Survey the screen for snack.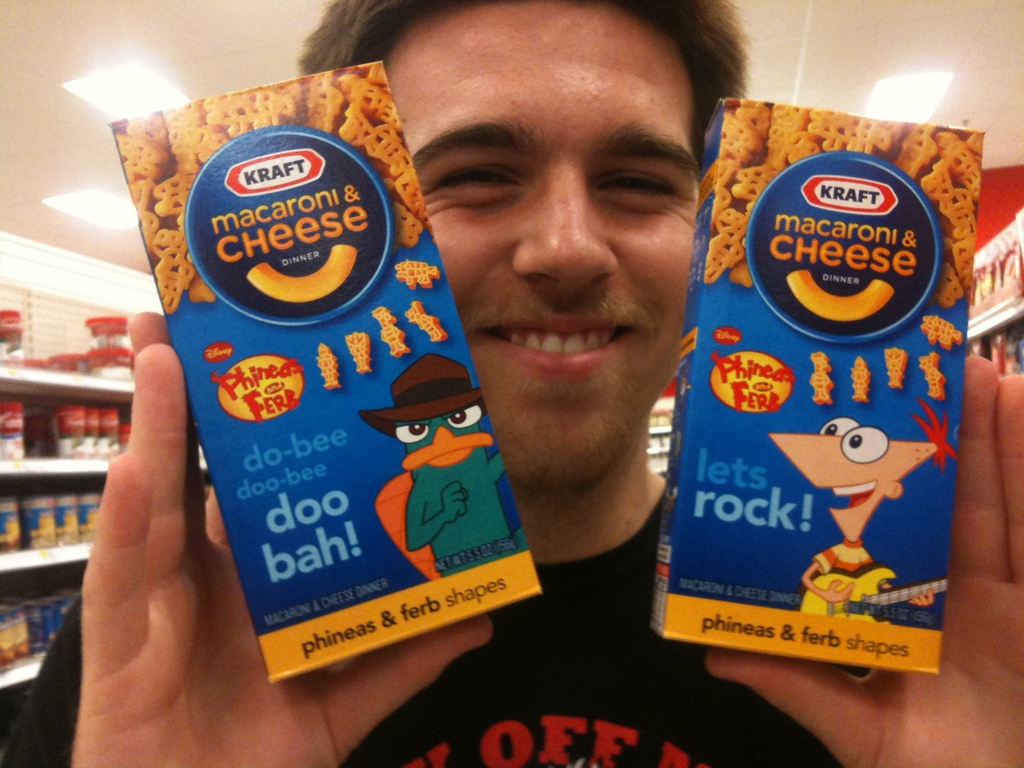
Survey found: BBox(686, 90, 986, 710).
